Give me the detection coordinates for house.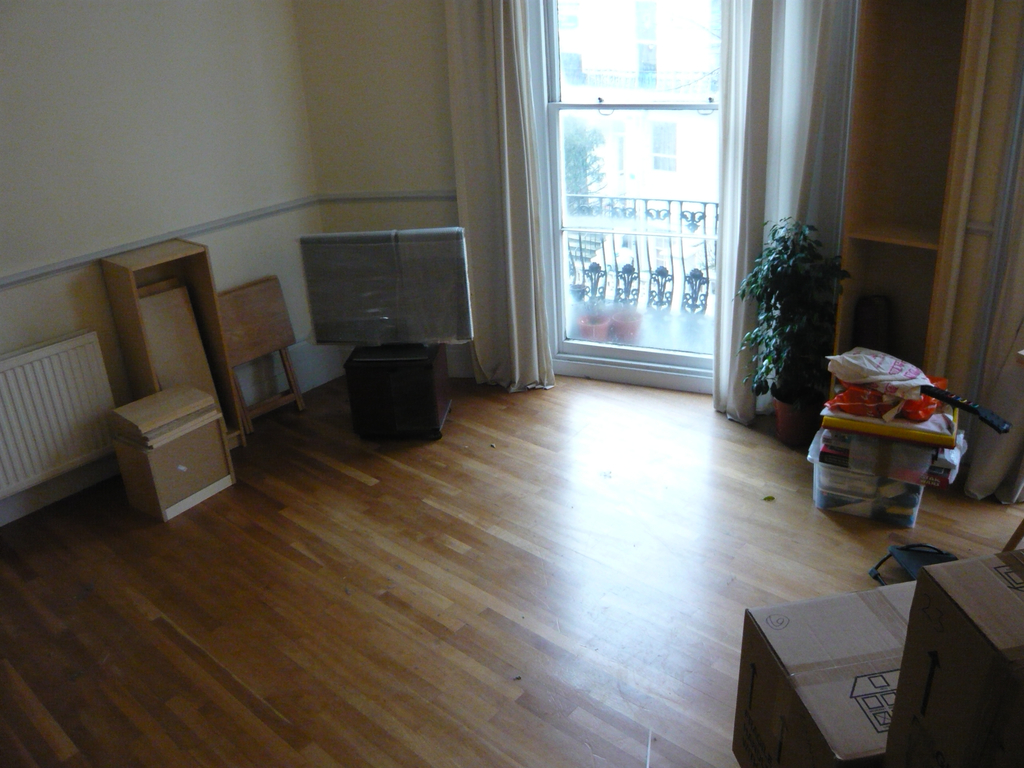
0, 0, 1023, 565.
